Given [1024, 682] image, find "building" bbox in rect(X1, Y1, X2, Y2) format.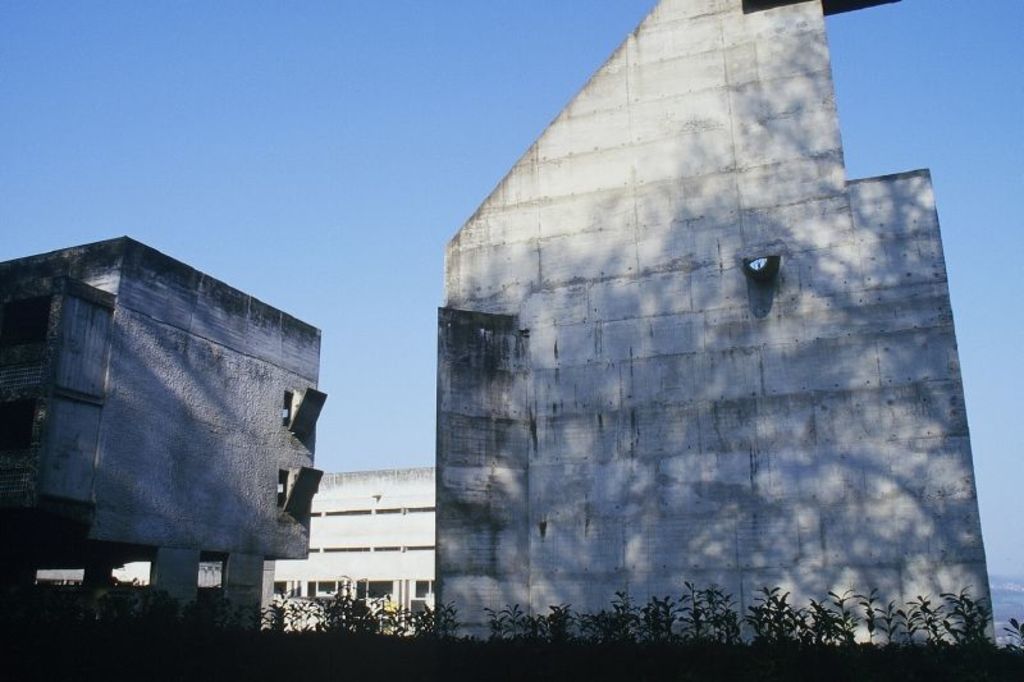
rect(282, 471, 447, 635).
